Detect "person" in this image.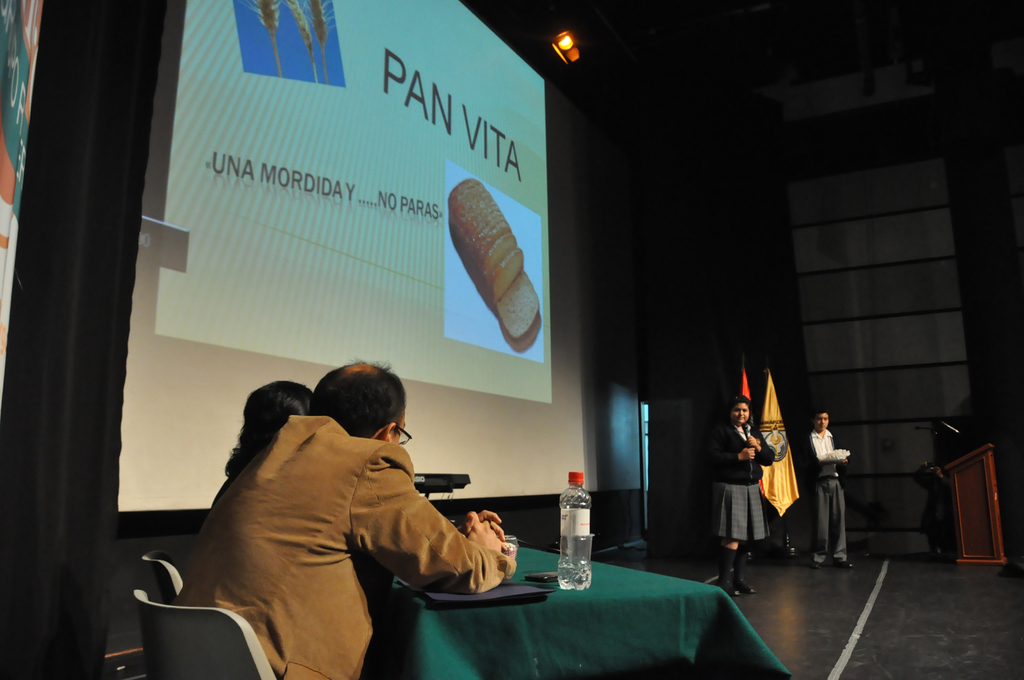
Detection: (704,393,776,597).
